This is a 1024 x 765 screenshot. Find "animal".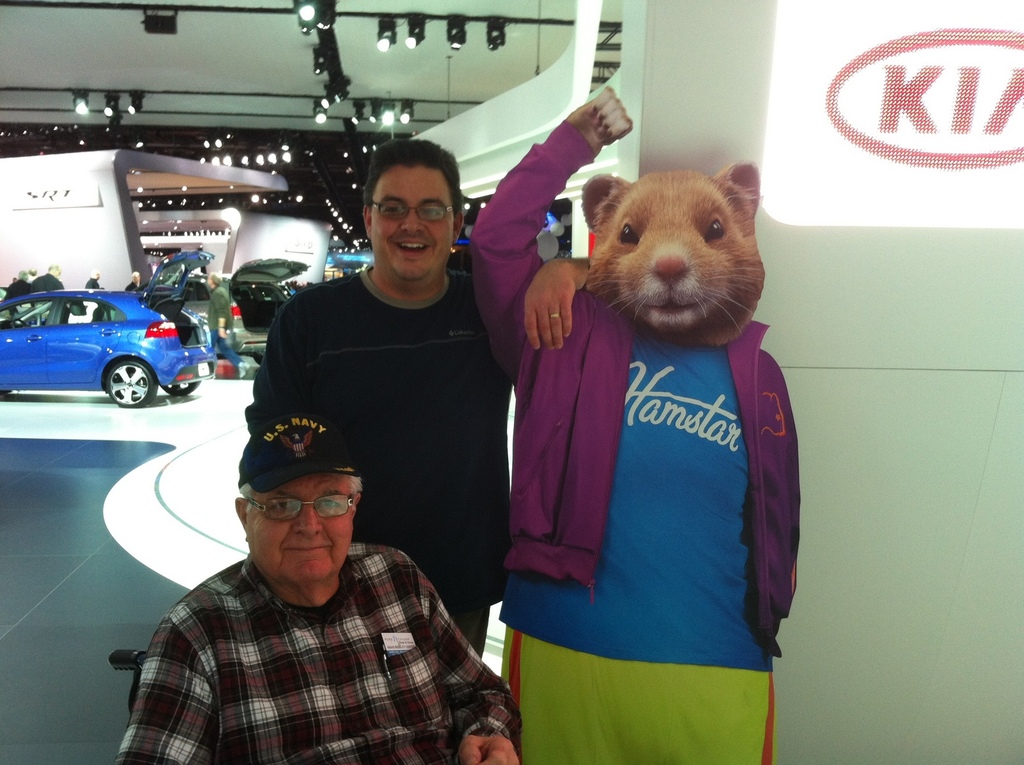
Bounding box: <box>575,160,759,341</box>.
